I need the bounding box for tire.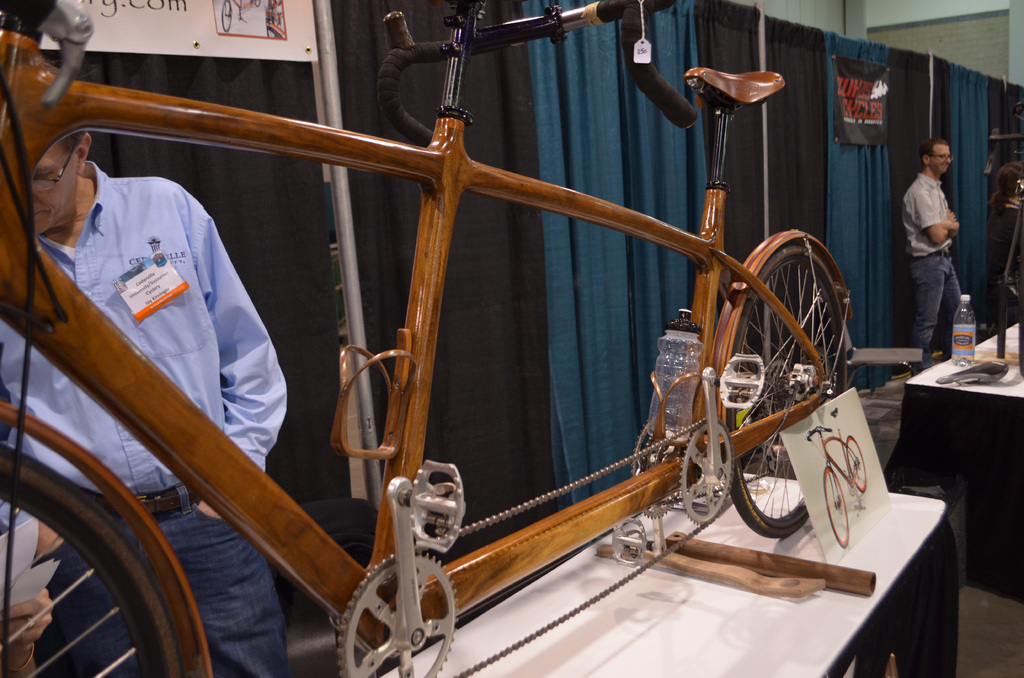
Here it is: BBox(6, 464, 180, 663).
